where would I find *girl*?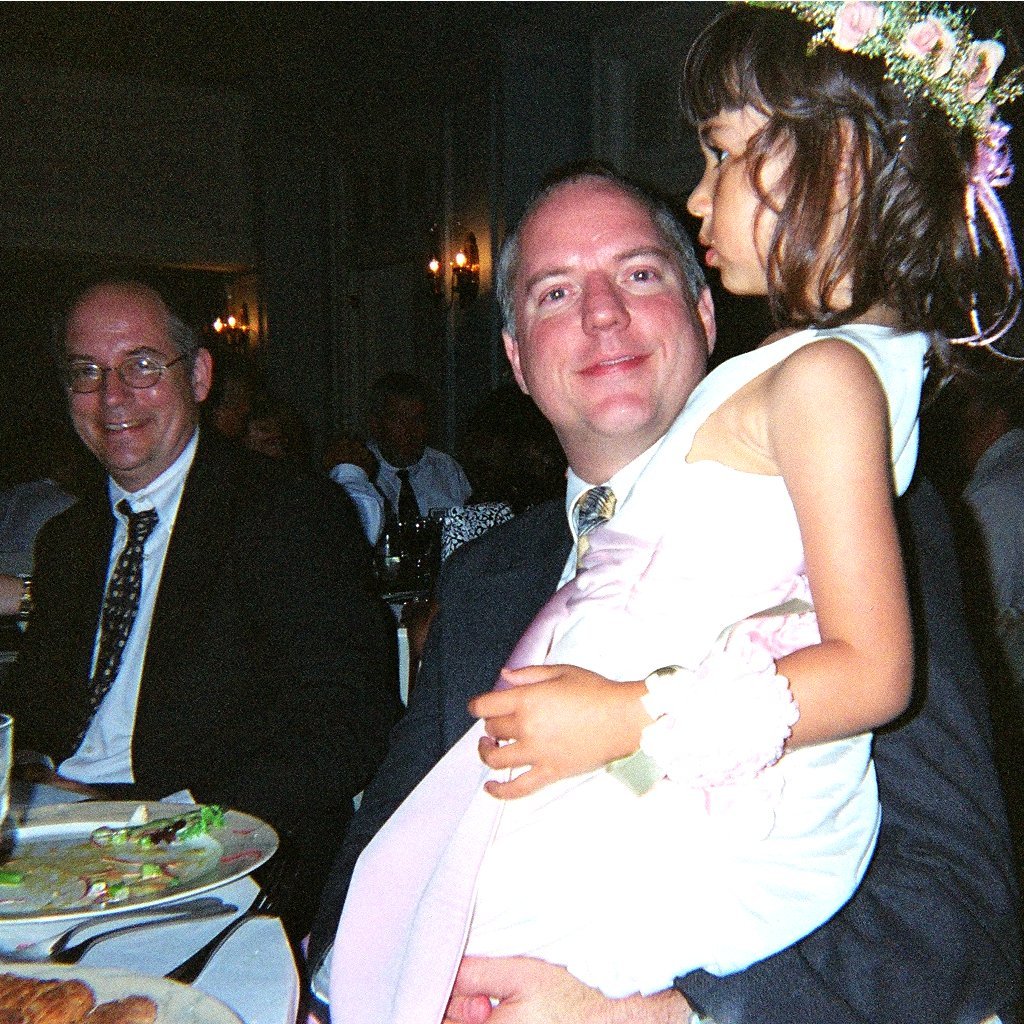
At select_region(310, 0, 1023, 1023).
